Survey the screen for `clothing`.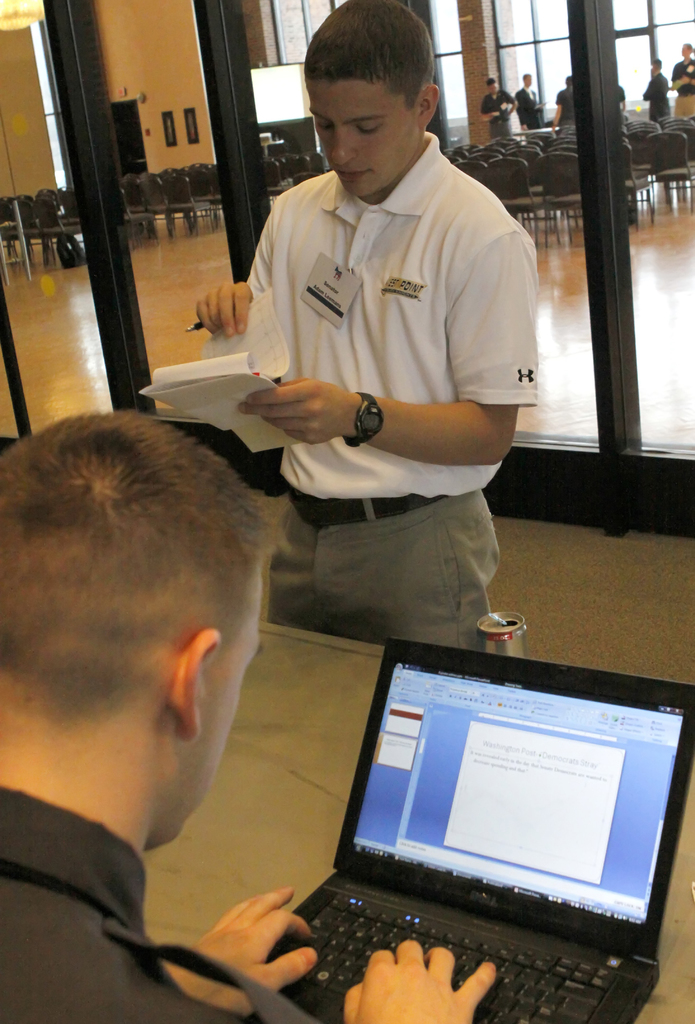
Survey found: region(0, 786, 314, 1023).
